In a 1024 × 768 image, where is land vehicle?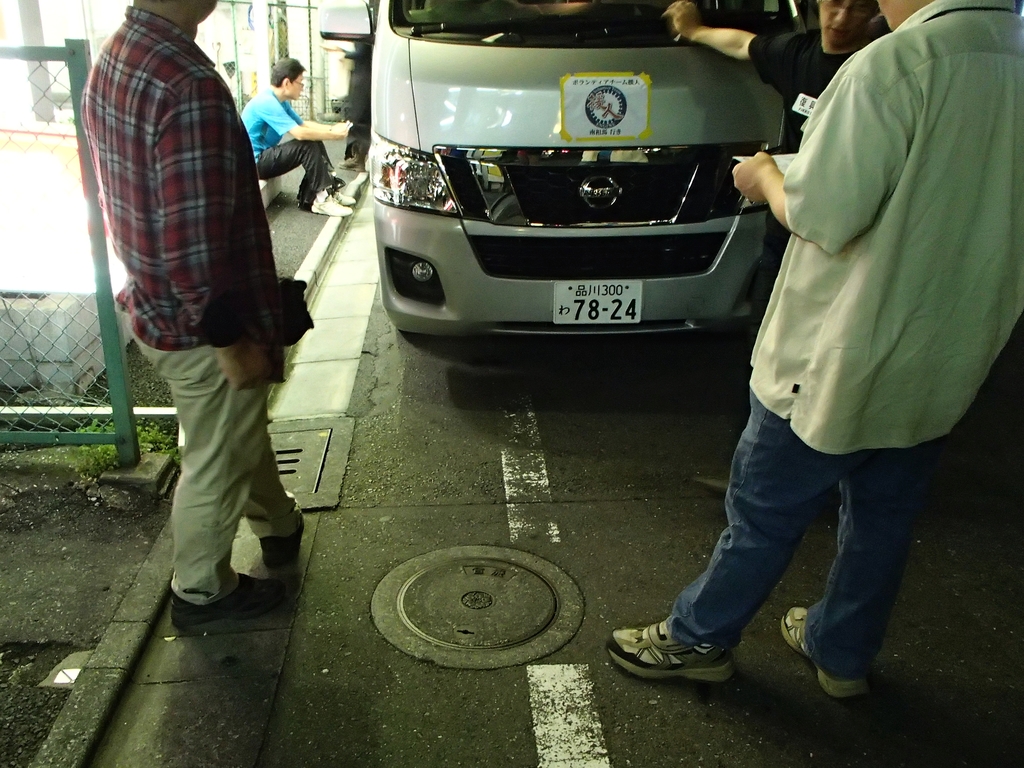
[318, 0, 806, 337].
